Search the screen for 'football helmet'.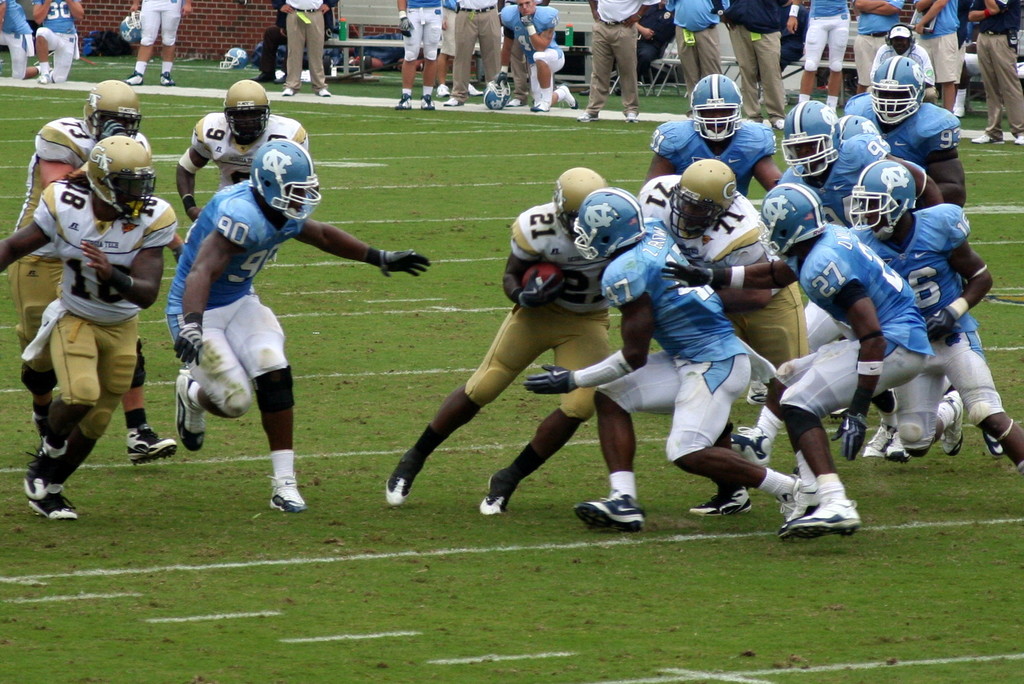
Found at (left=687, top=74, right=745, bottom=142).
